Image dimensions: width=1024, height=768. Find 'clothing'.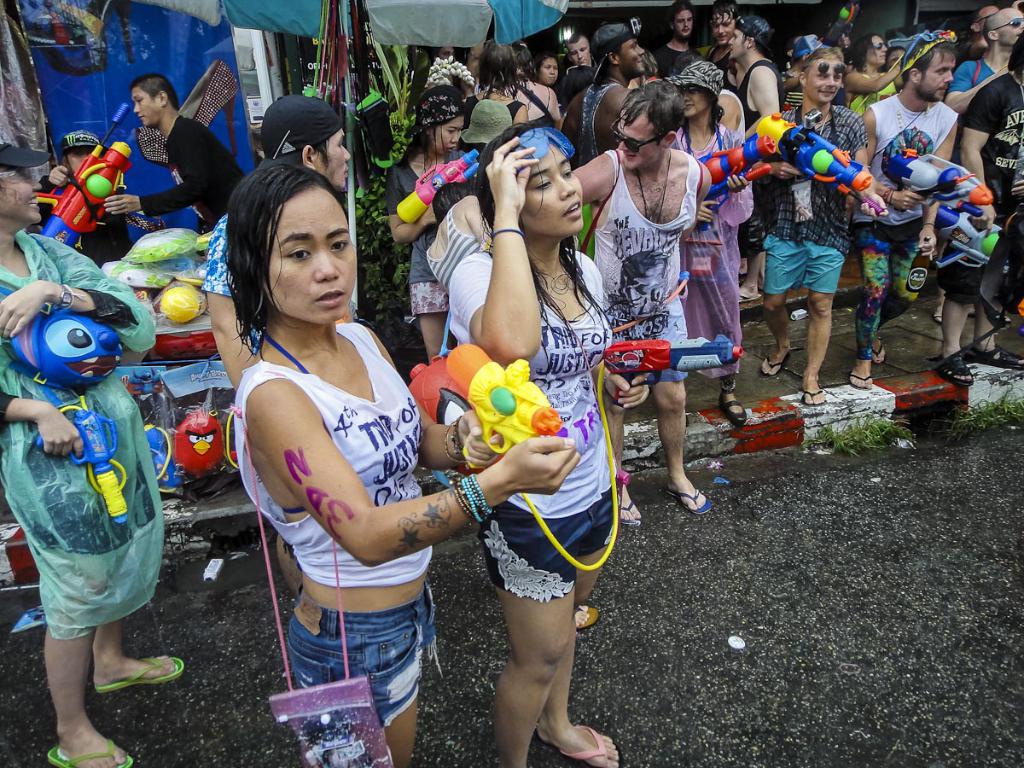
detection(702, 42, 740, 91).
